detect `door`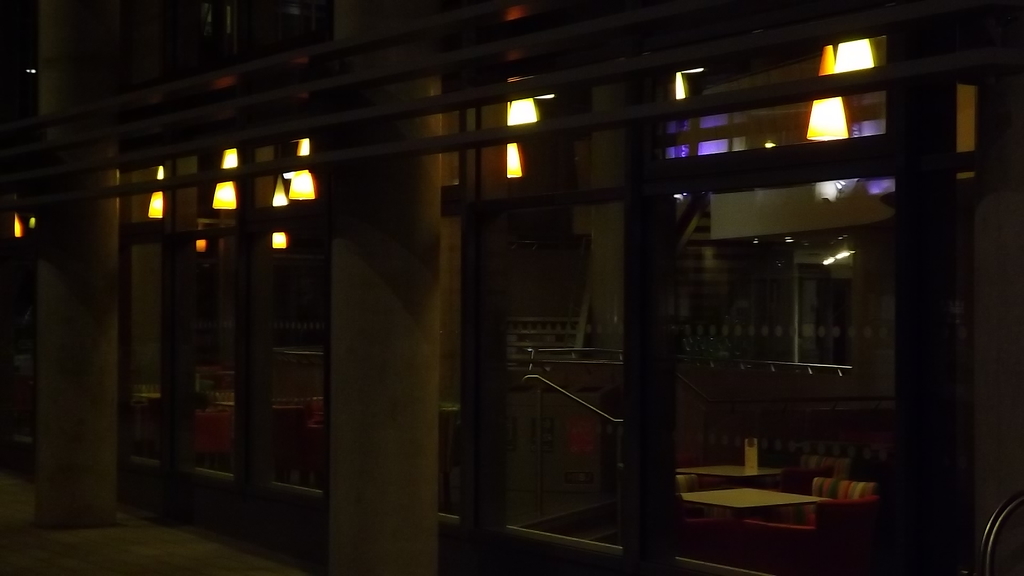
474 197 632 575
